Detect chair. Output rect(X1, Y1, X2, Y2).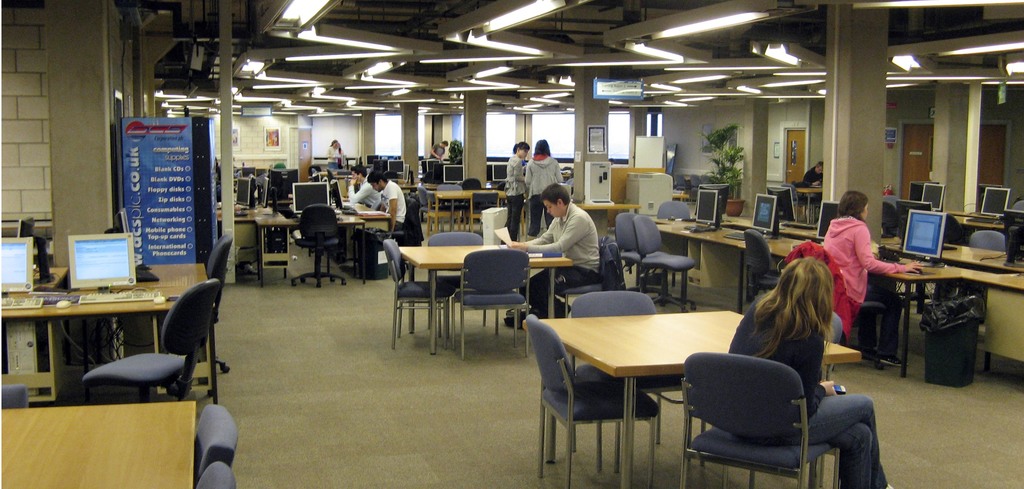
rect(381, 239, 447, 350).
